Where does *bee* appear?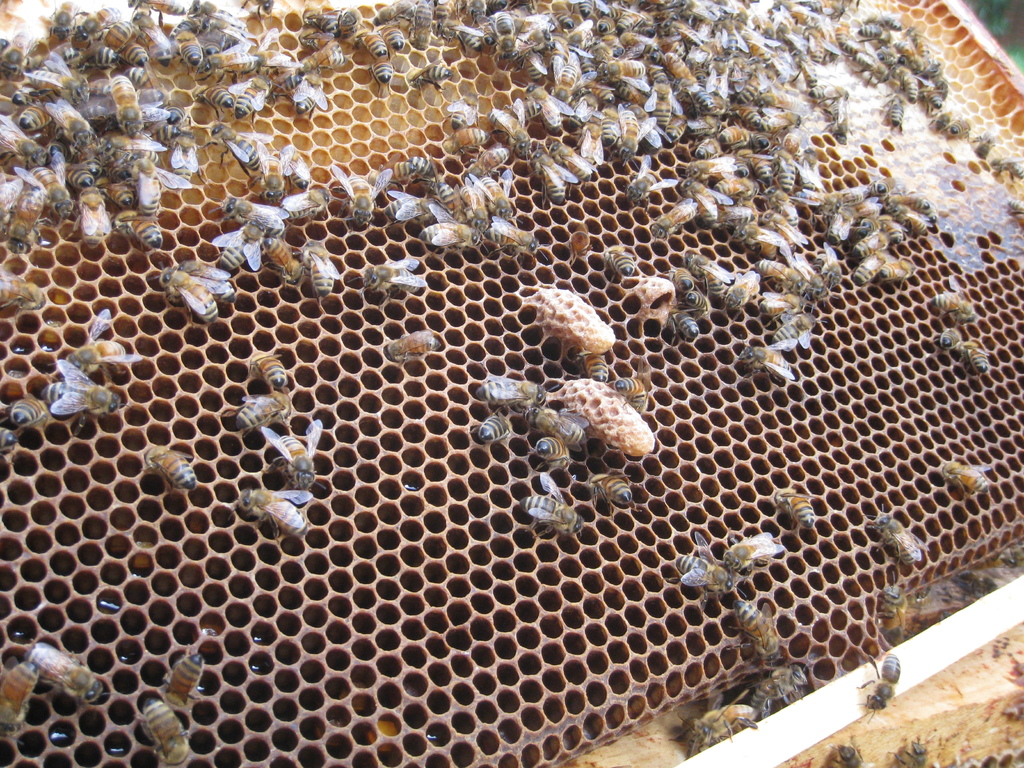
Appears at region(519, 80, 573, 132).
